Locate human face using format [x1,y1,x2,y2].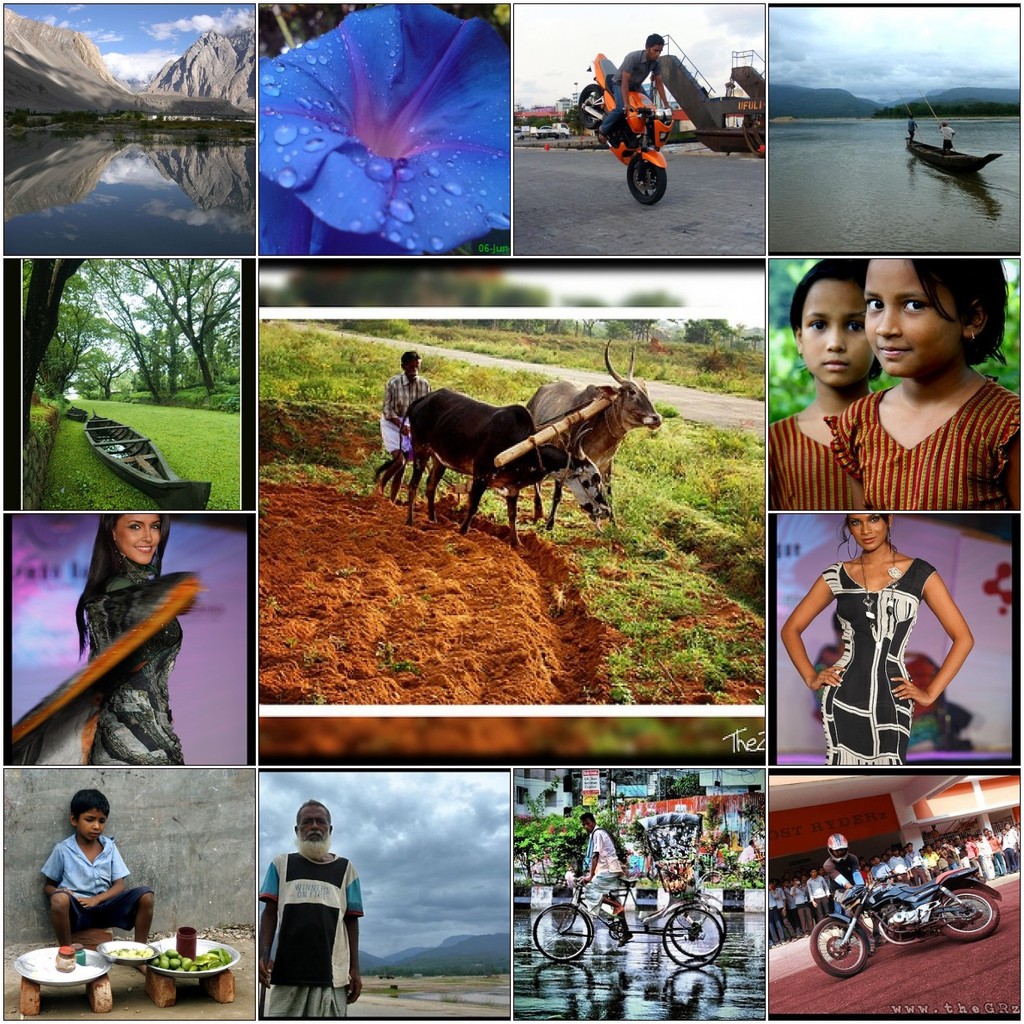
[647,43,663,64].
